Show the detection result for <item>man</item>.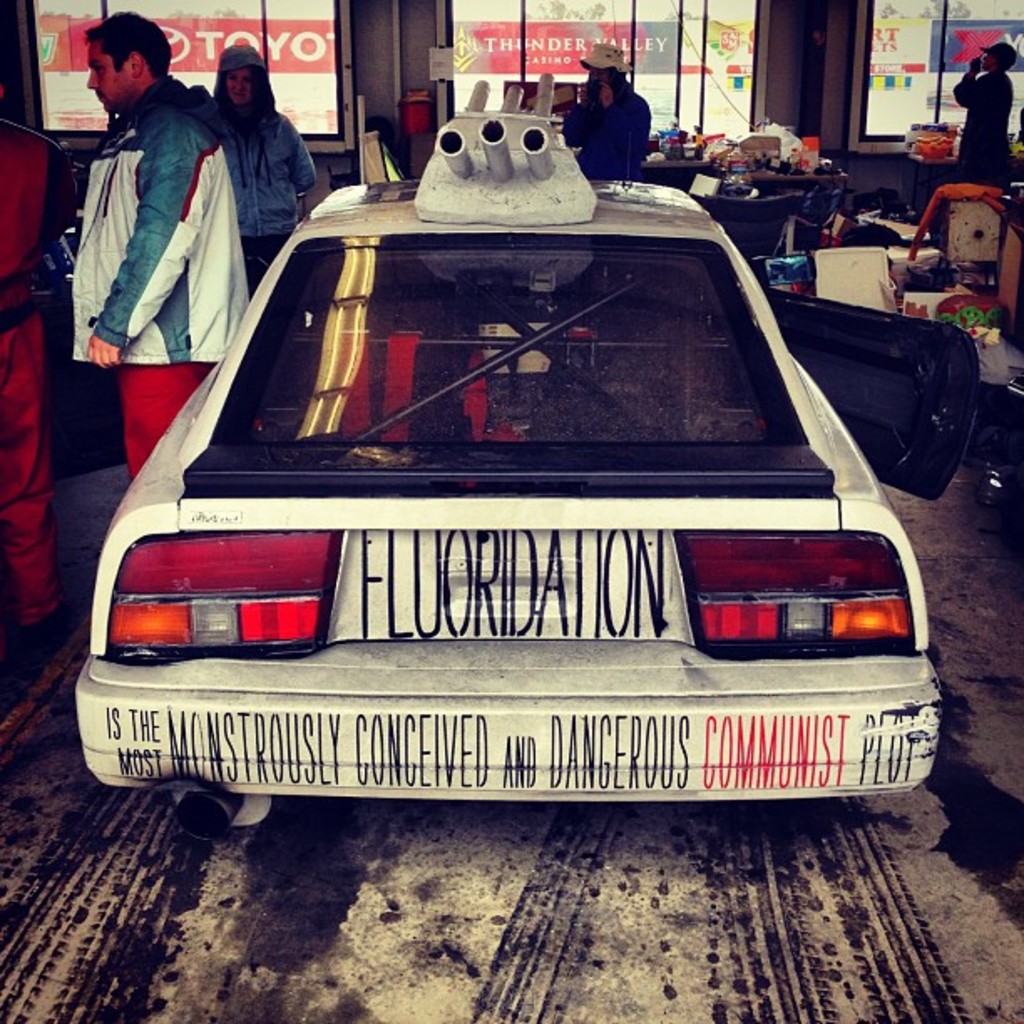
bbox=(209, 42, 318, 288).
